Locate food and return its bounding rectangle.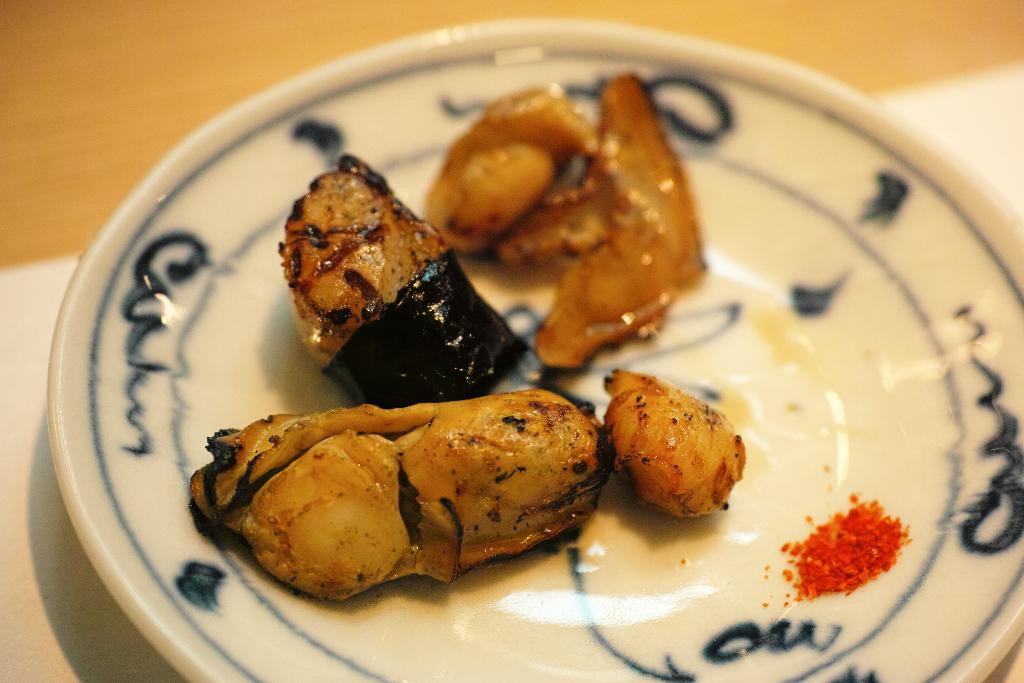
rect(601, 359, 753, 520).
